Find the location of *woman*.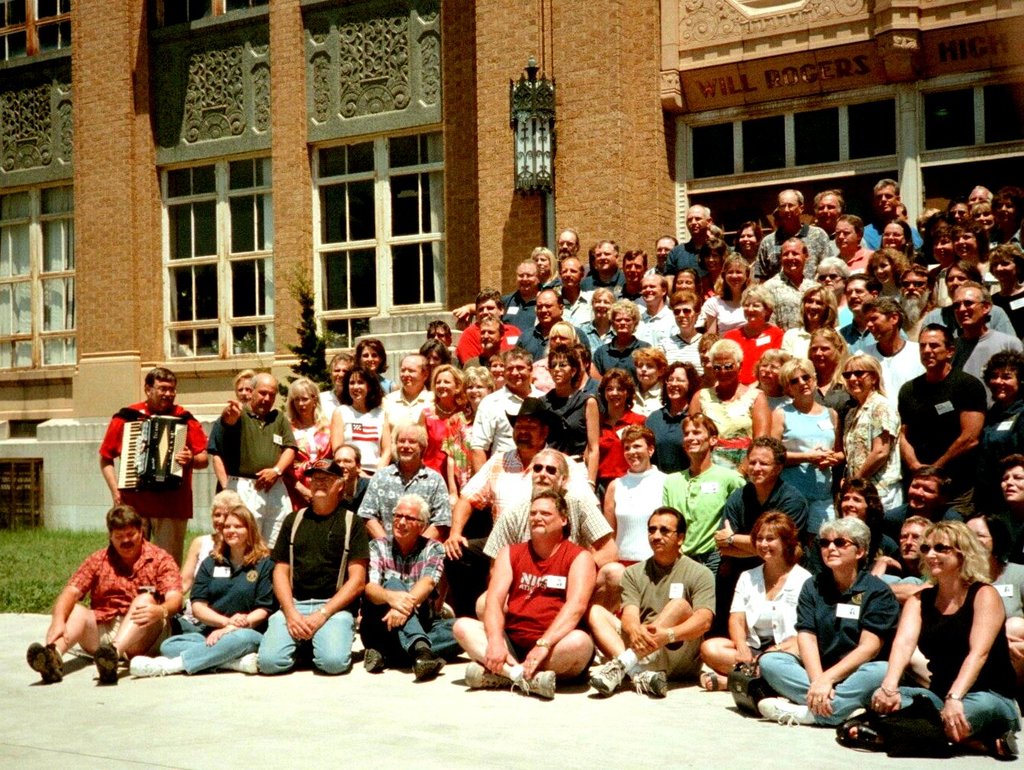
Location: region(123, 502, 280, 682).
